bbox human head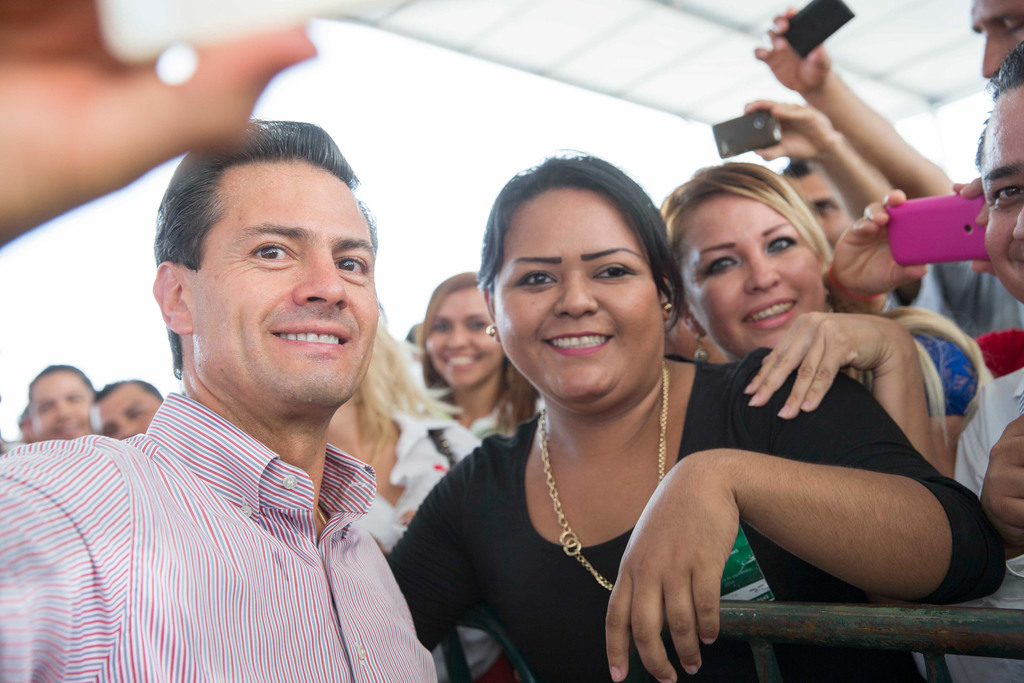
<bbox>417, 266, 508, 395</bbox>
